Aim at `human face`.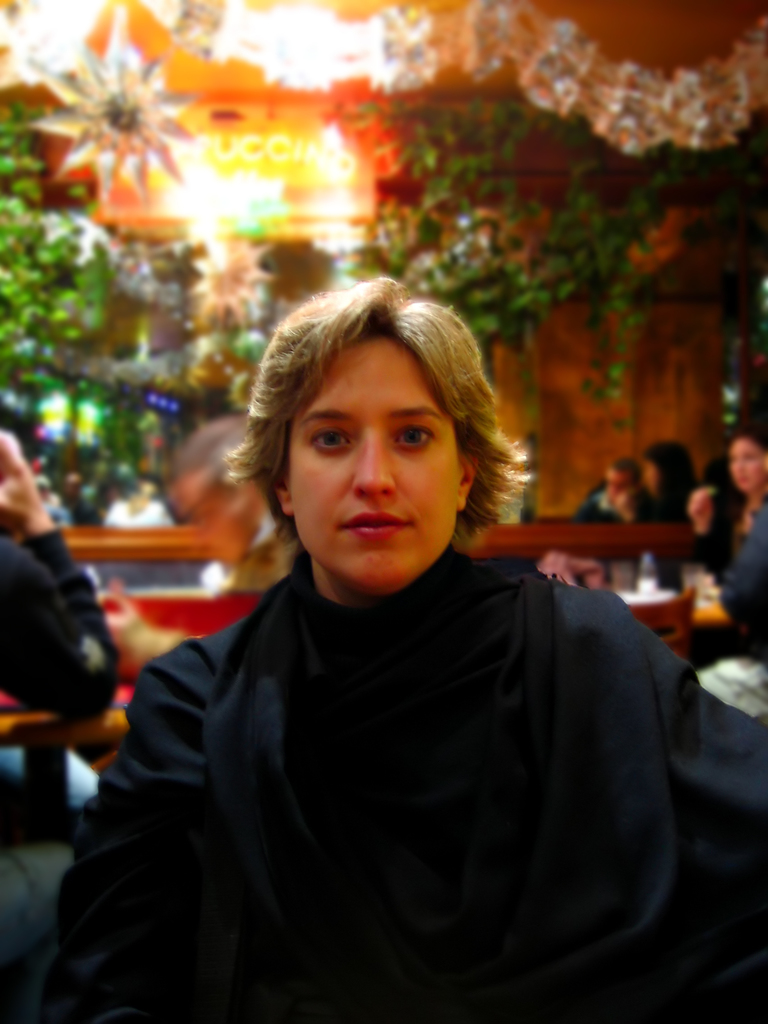
Aimed at 287 323 462 582.
